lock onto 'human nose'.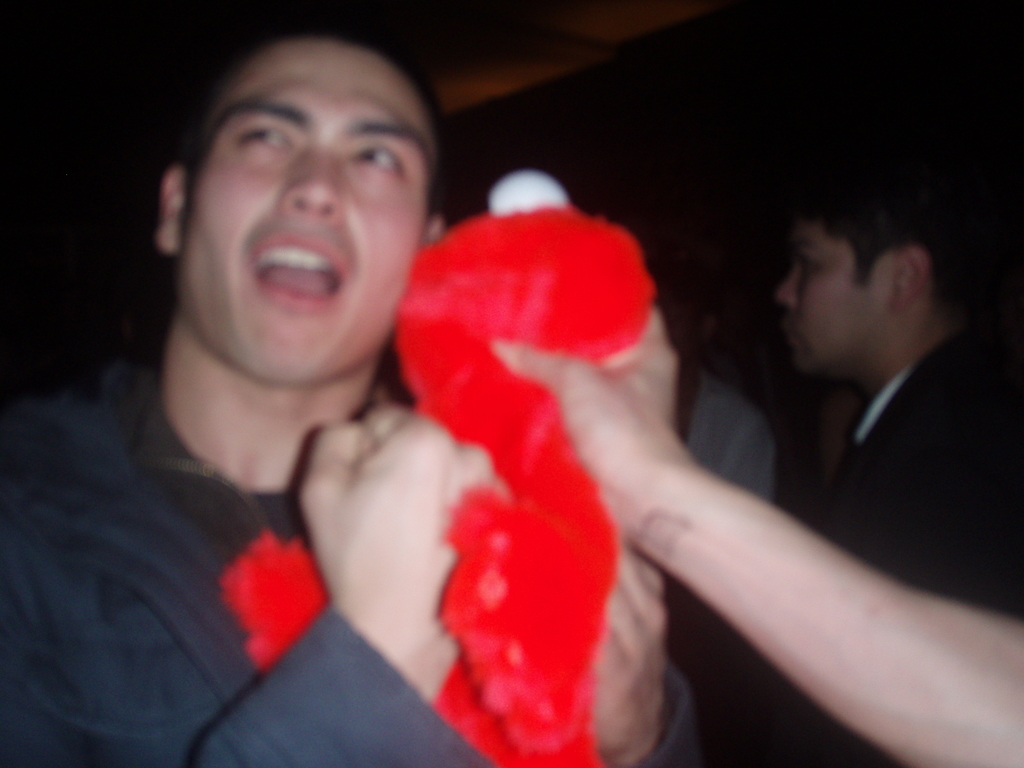
Locked: bbox=(775, 273, 795, 307).
